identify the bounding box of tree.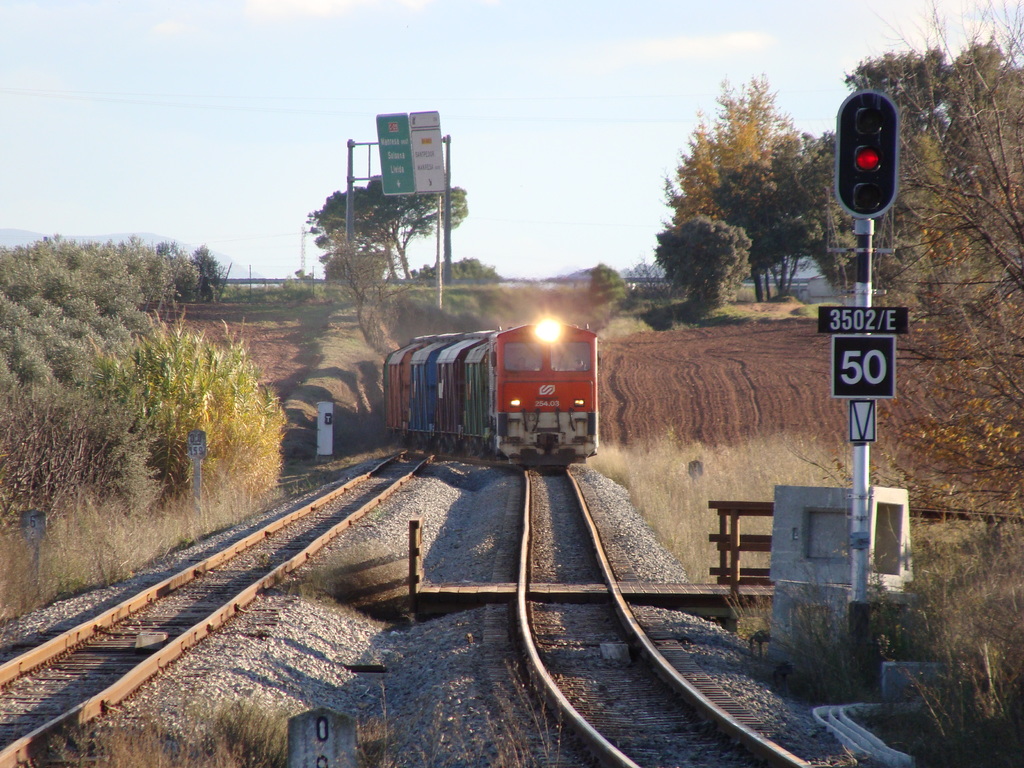
select_region(805, 127, 911, 312).
